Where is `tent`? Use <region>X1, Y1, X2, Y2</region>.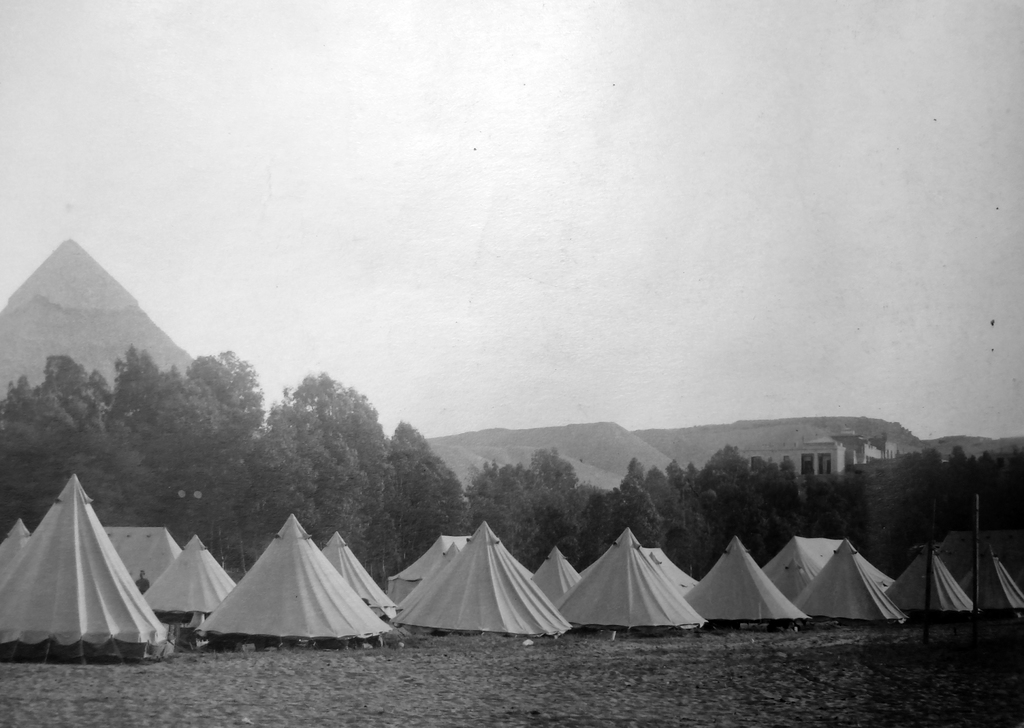
<region>189, 520, 399, 658</region>.
